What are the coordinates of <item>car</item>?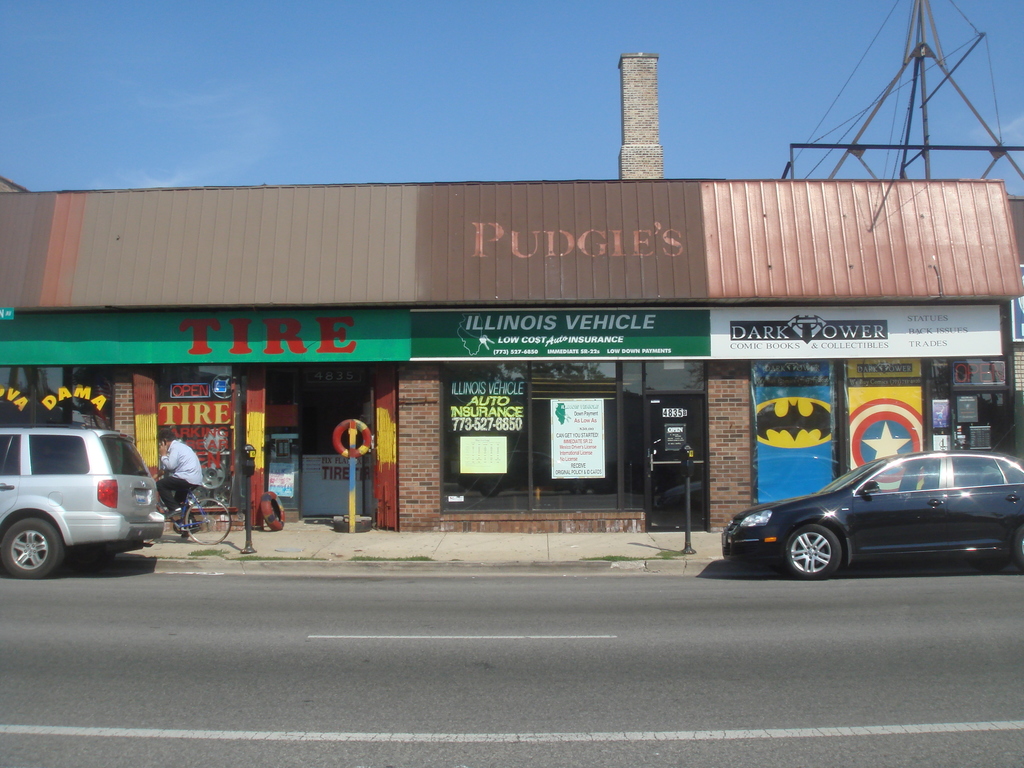
locate(721, 450, 1023, 579).
